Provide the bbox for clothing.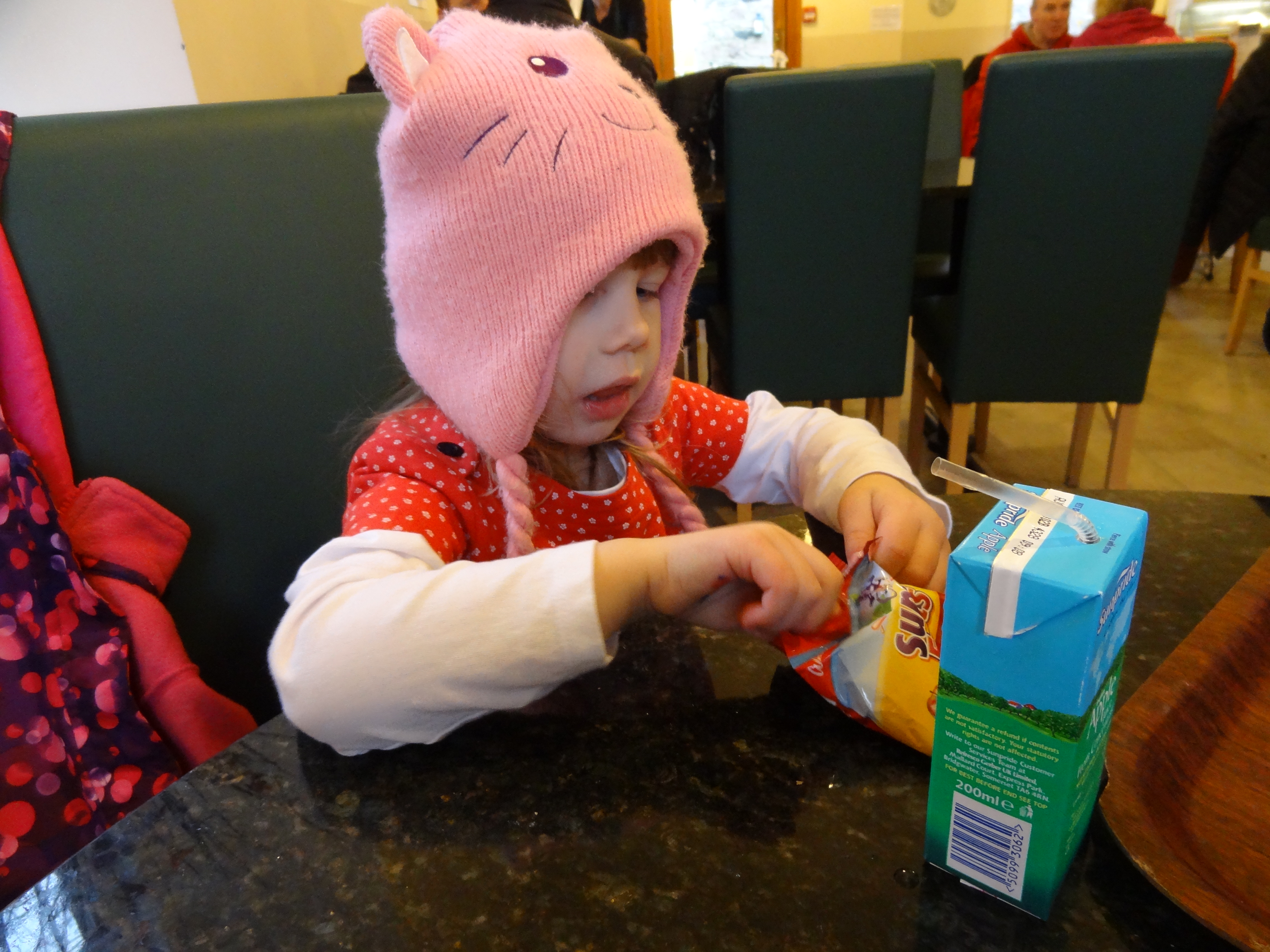
[left=0, top=61, right=75, bottom=252].
